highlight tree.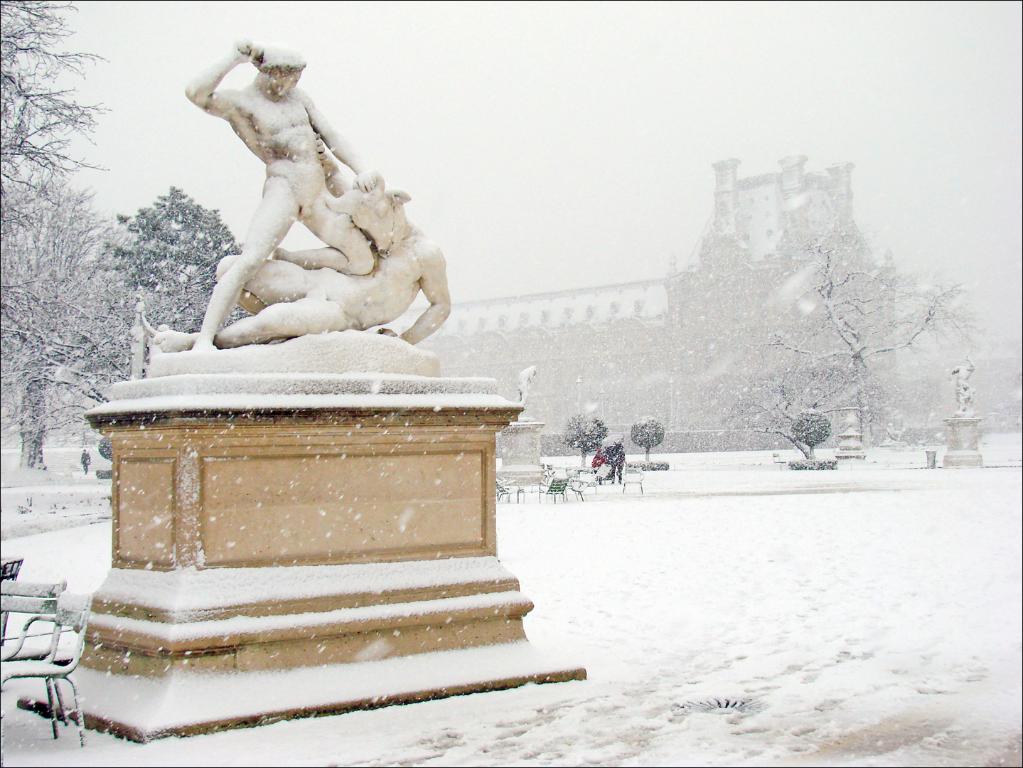
Highlighted region: (92,183,245,333).
